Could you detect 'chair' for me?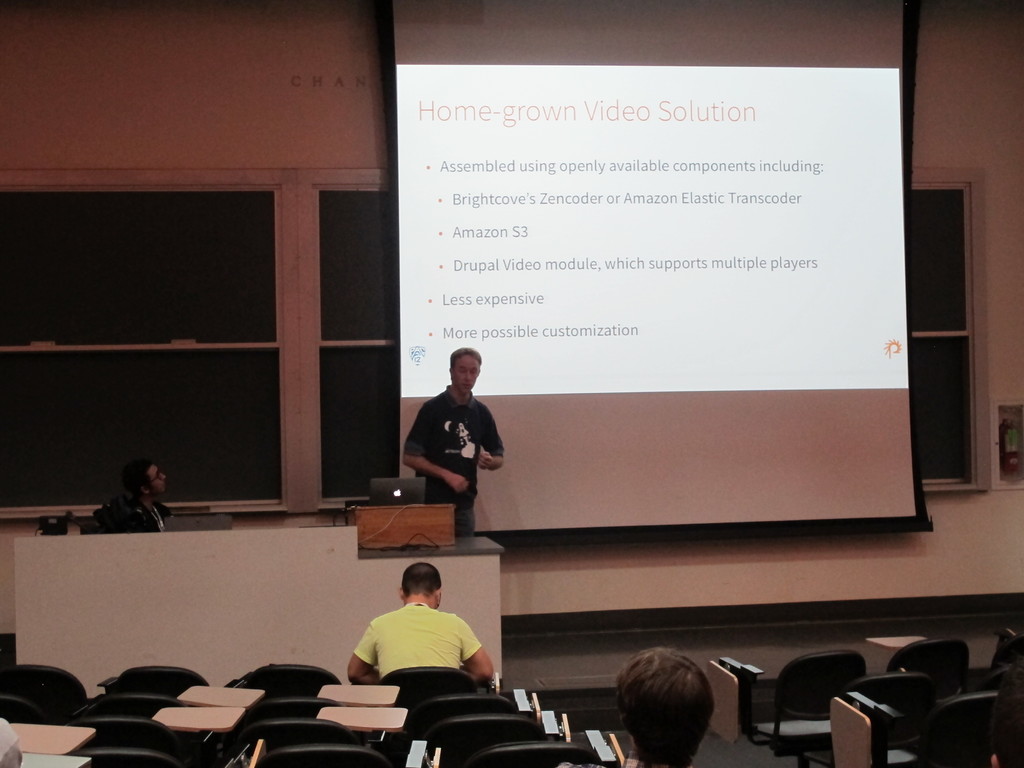
Detection result: 82:749:241:767.
